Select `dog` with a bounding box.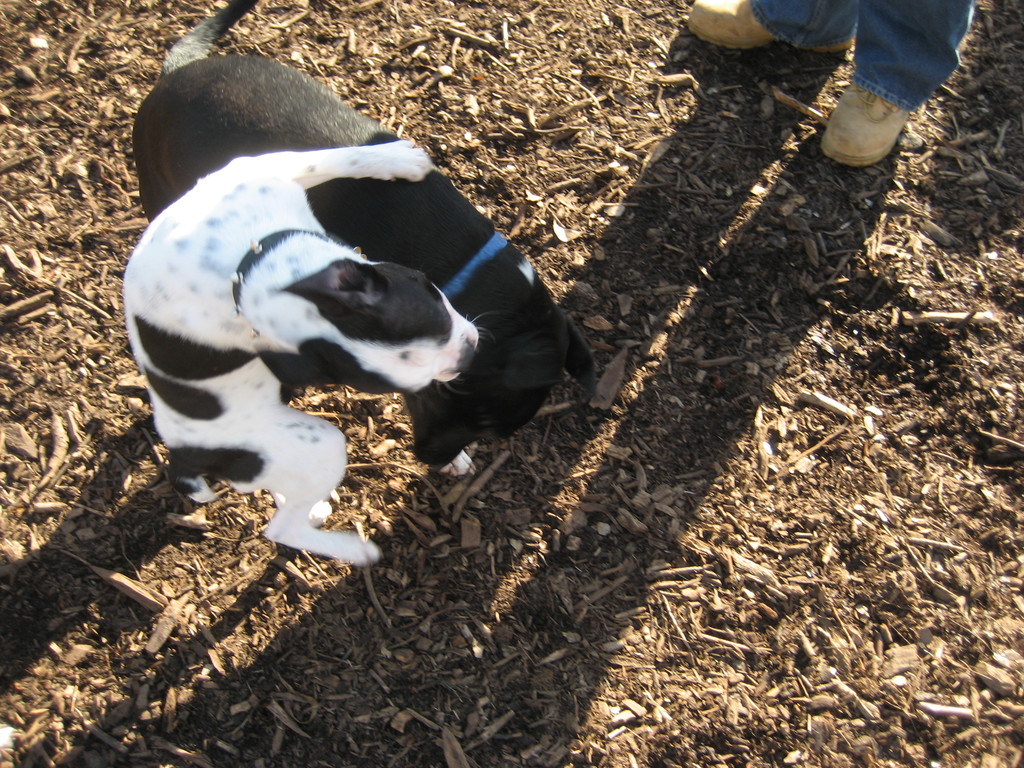
<region>131, 0, 598, 476</region>.
